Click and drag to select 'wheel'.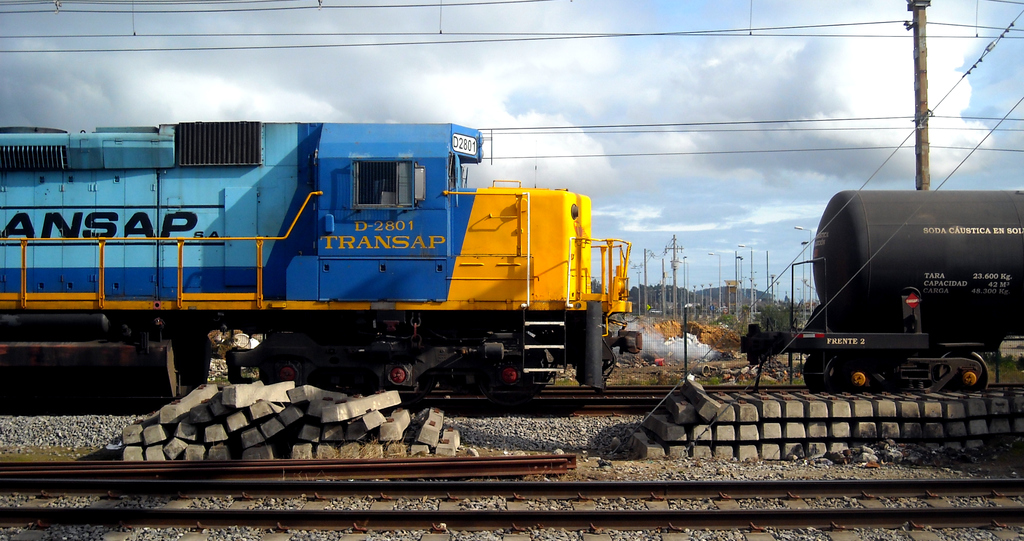
Selection: Rect(489, 338, 518, 403).
